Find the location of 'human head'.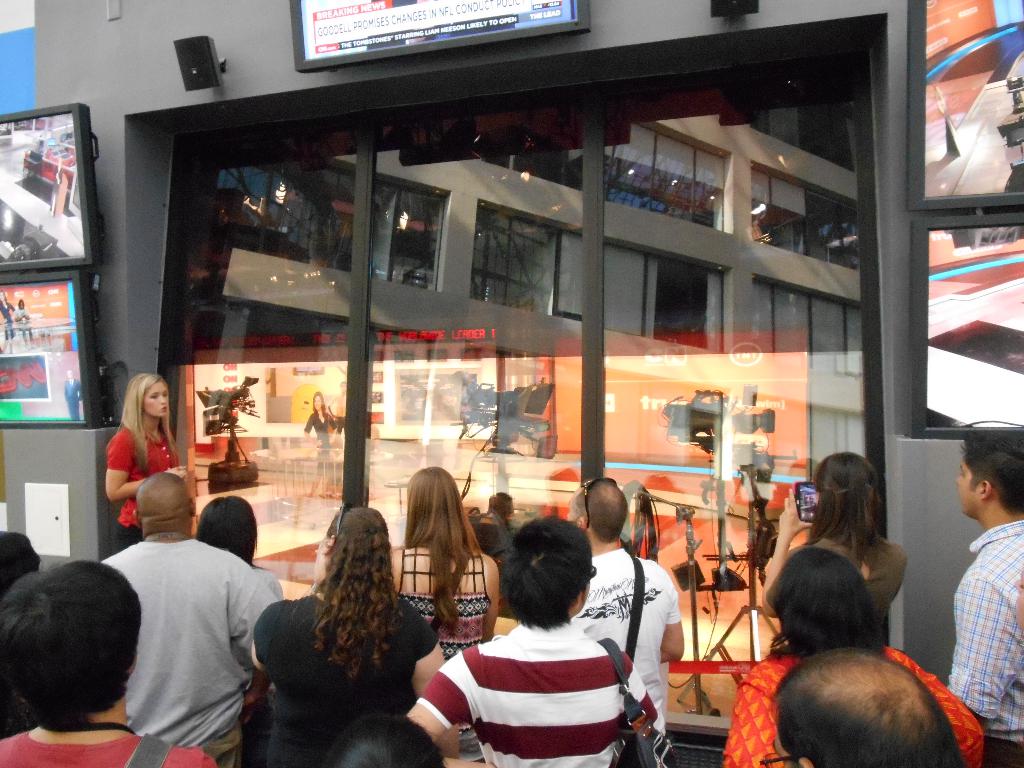
Location: BBox(487, 491, 518, 522).
